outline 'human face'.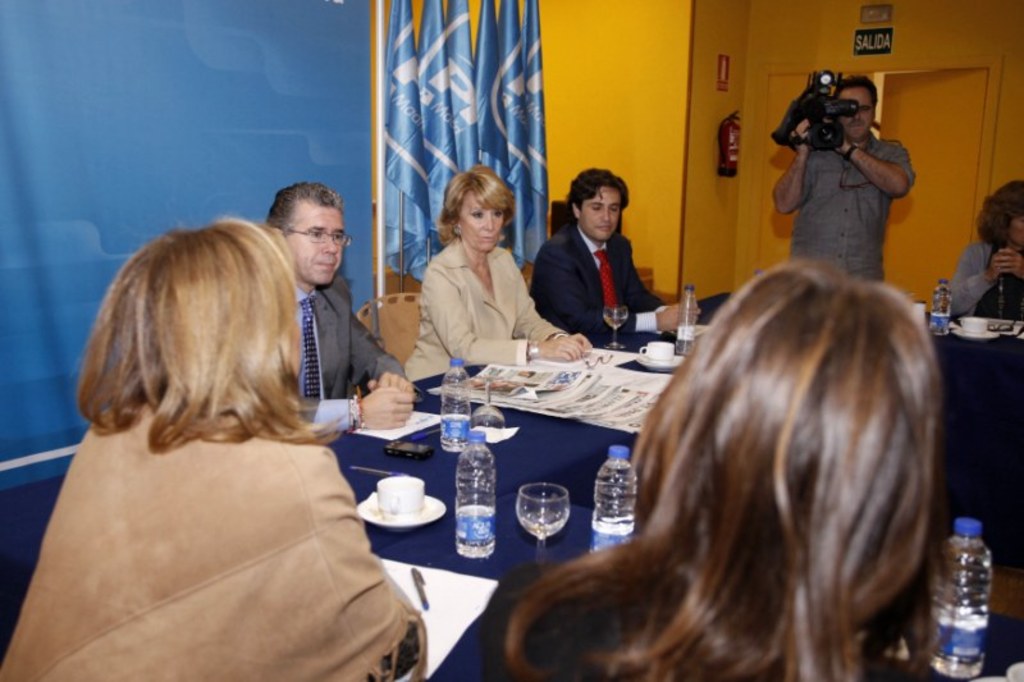
Outline: <region>453, 191, 504, 253</region>.
